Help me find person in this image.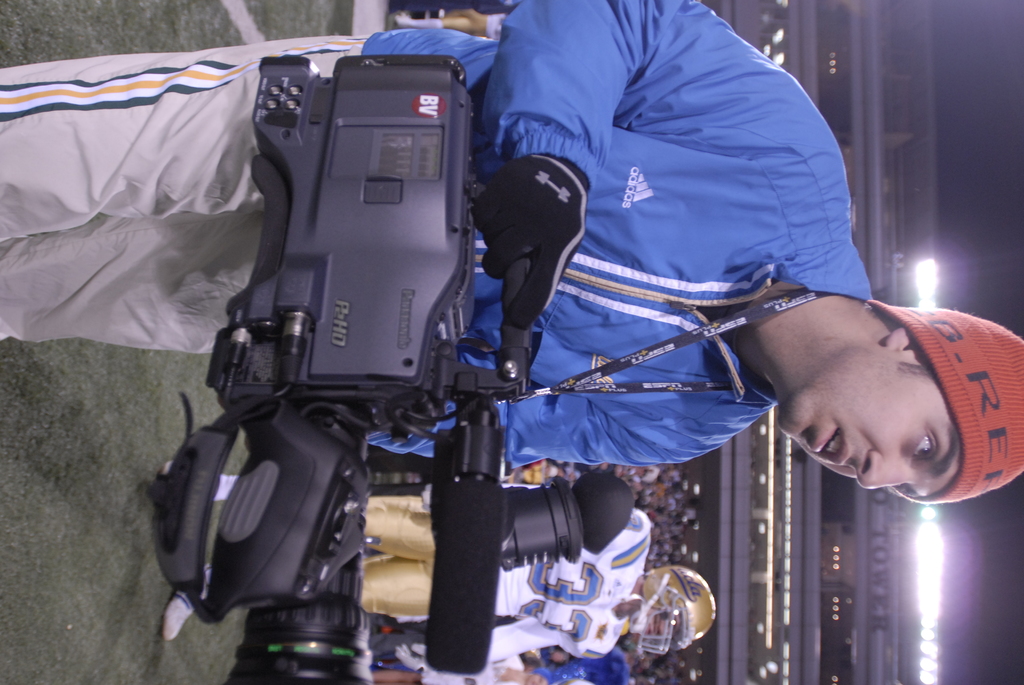
Found it: [left=389, top=5, right=510, bottom=46].
